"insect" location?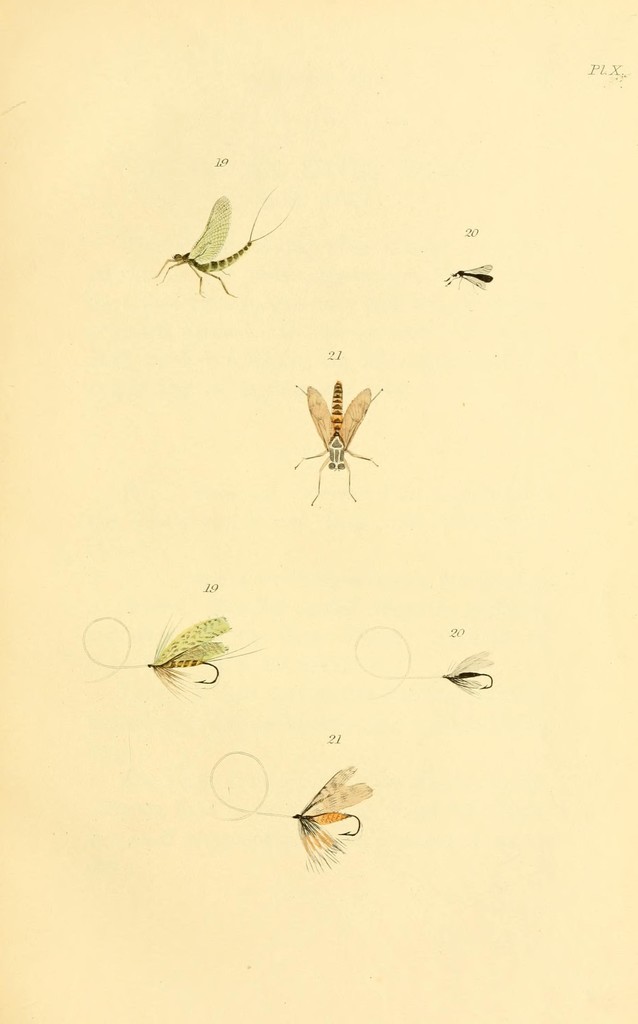
80/610/260/698
